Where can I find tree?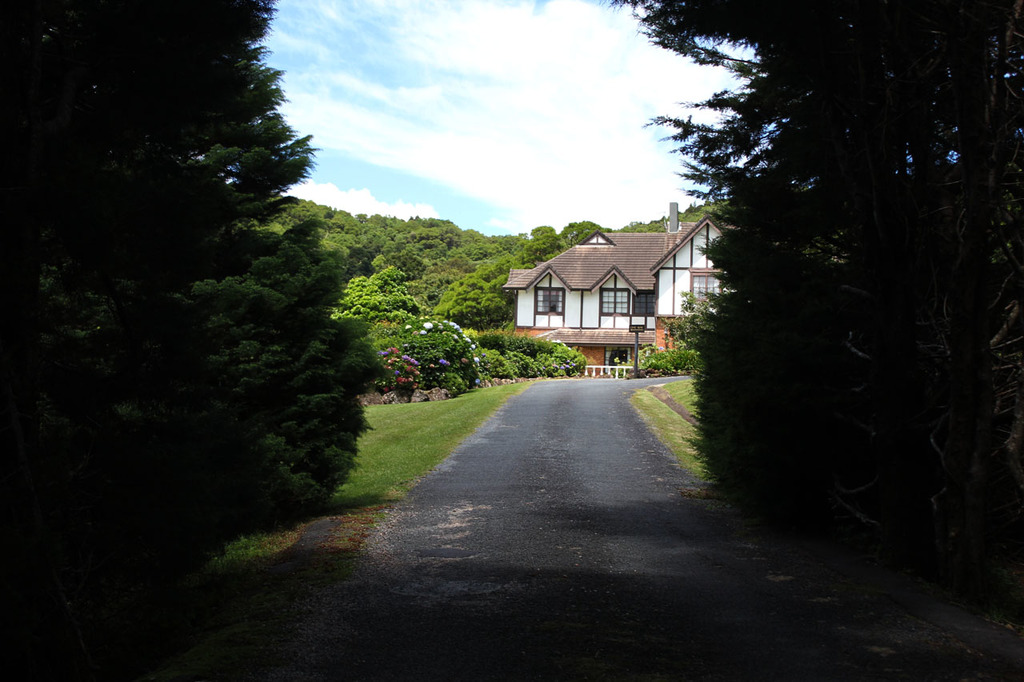
You can find it at (left=38, top=27, right=372, bottom=527).
